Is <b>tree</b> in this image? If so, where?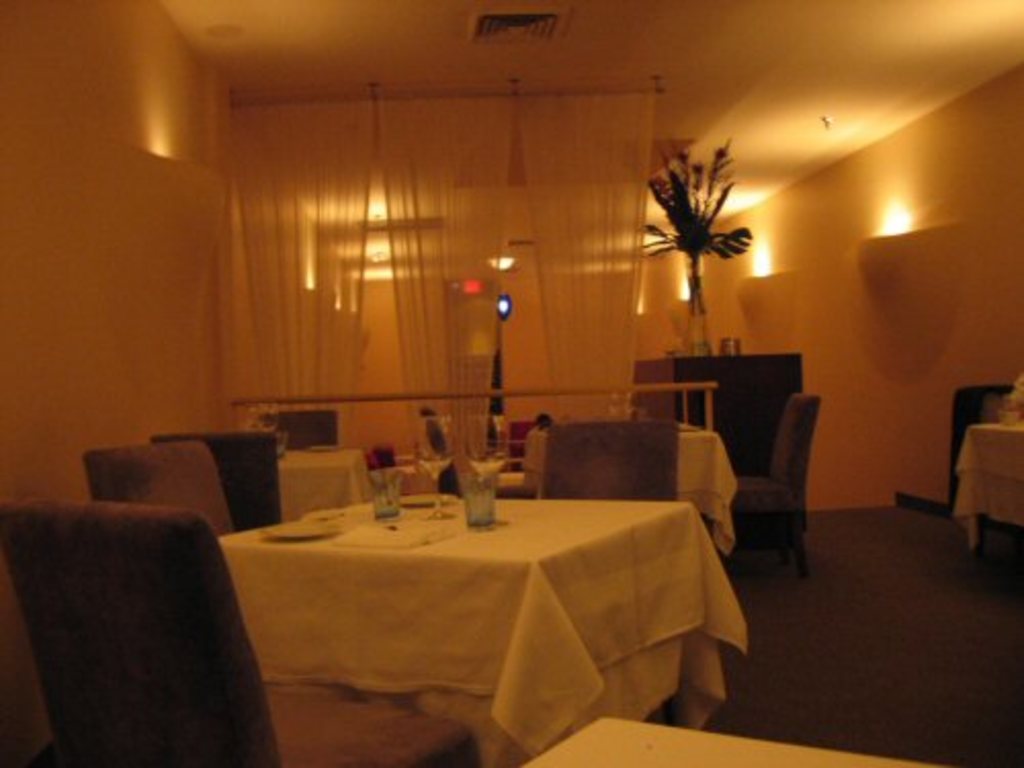
Yes, at <region>621, 127, 754, 369</region>.
